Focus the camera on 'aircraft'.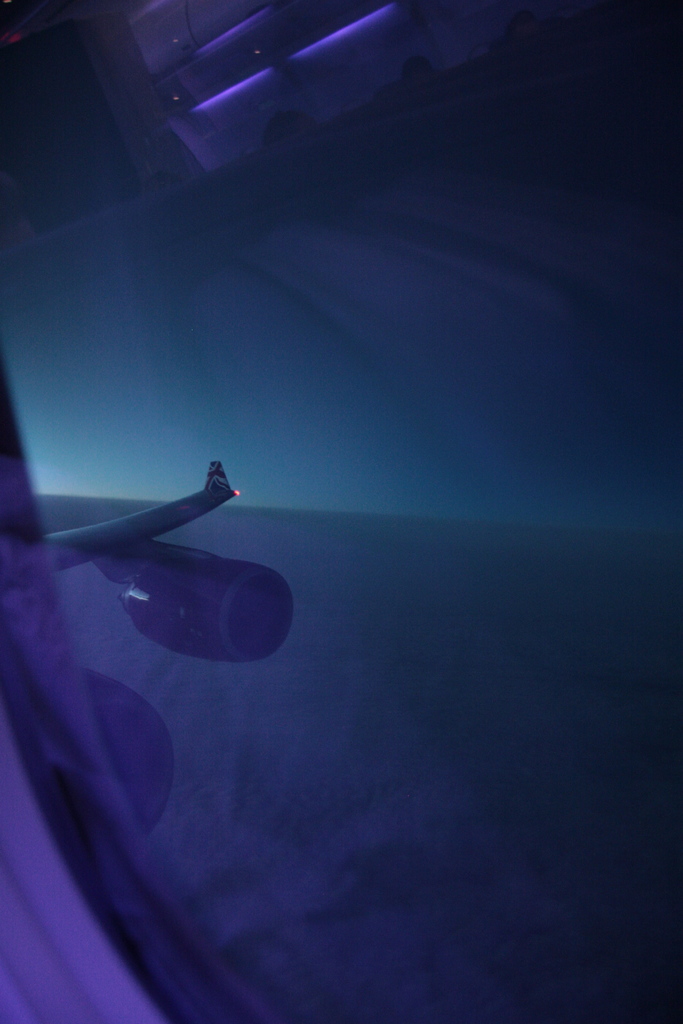
Focus region: <region>0, 0, 682, 1023</region>.
